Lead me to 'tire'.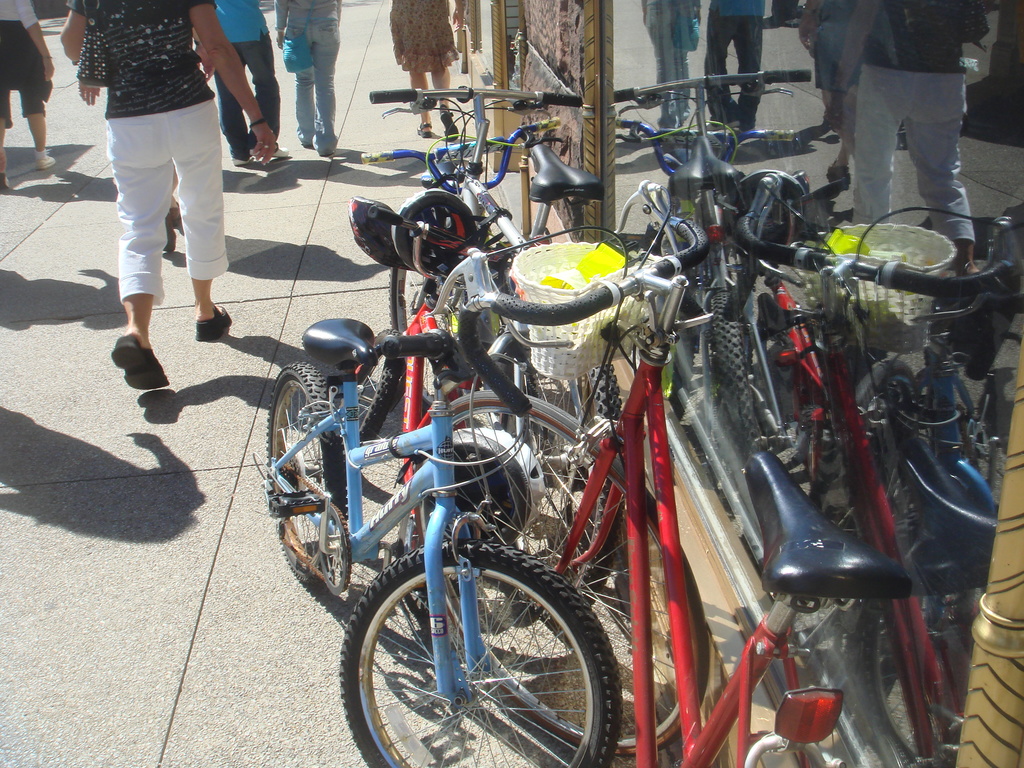
Lead to (x1=346, y1=323, x2=398, y2=447).
